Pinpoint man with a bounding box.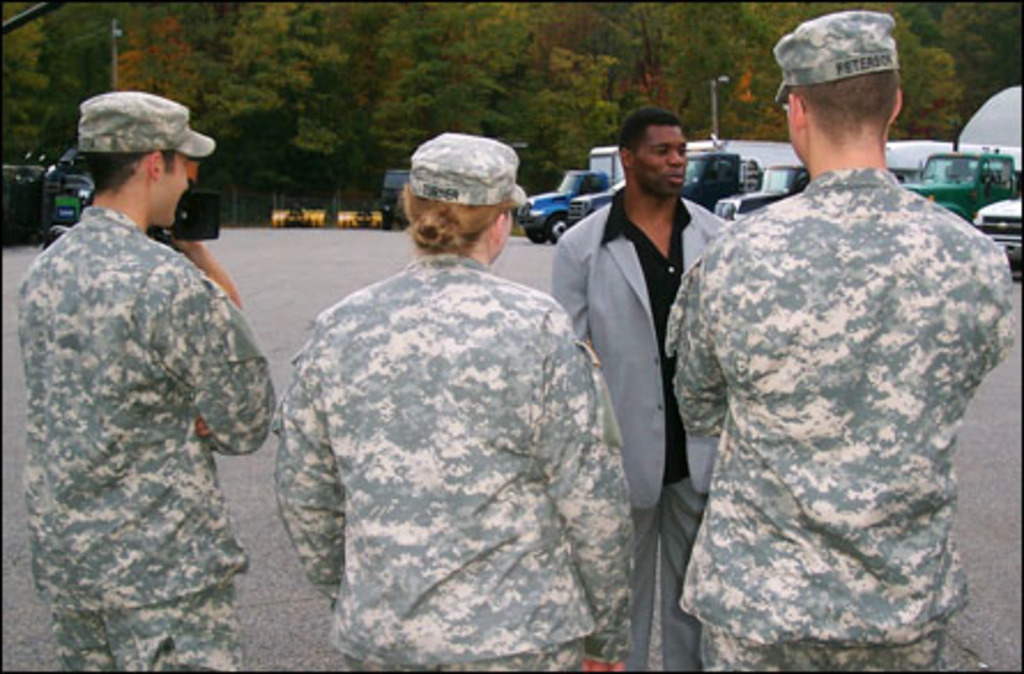
Rect(12, 62, 269, 616).
